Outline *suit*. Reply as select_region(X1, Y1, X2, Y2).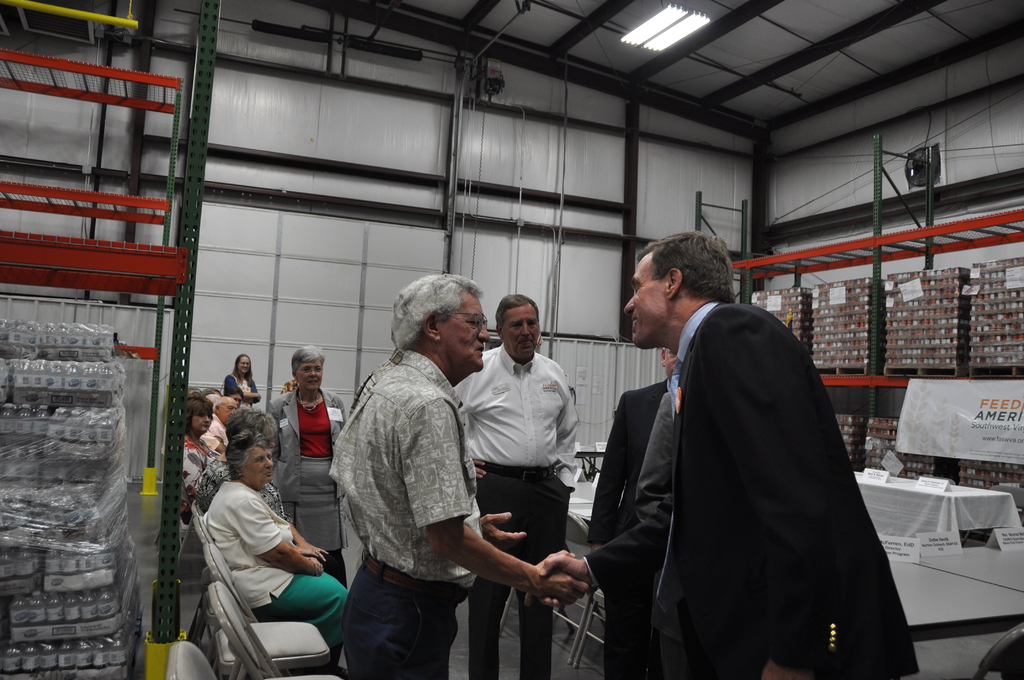
select_region(584, 380, 769, 679).
